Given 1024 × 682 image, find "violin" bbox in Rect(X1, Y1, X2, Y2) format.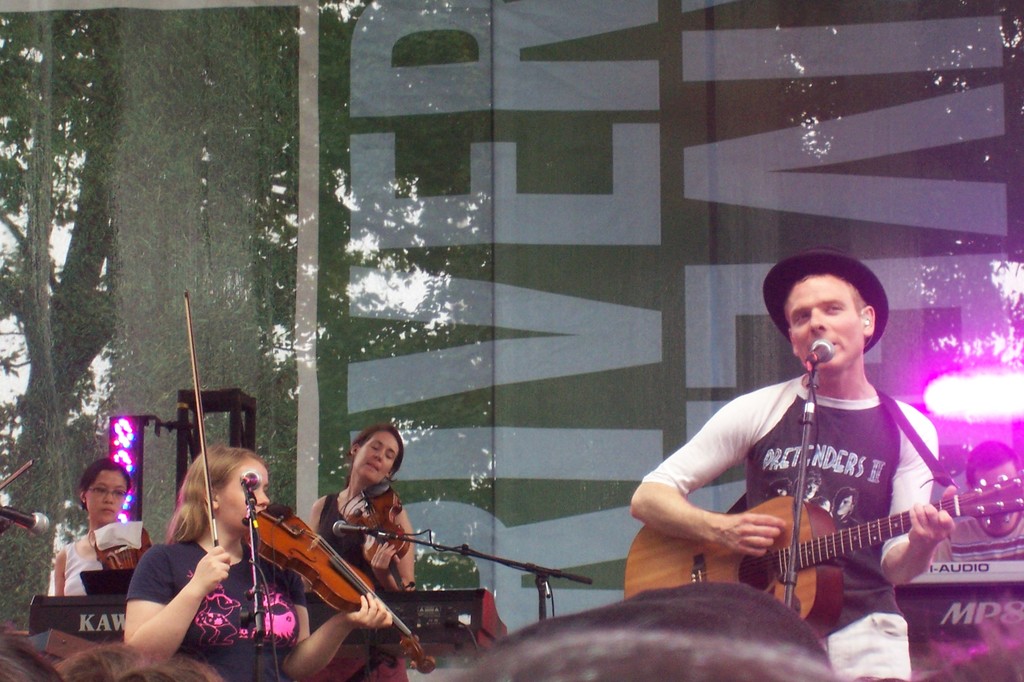
Rect(180, 282, 437, 676).
